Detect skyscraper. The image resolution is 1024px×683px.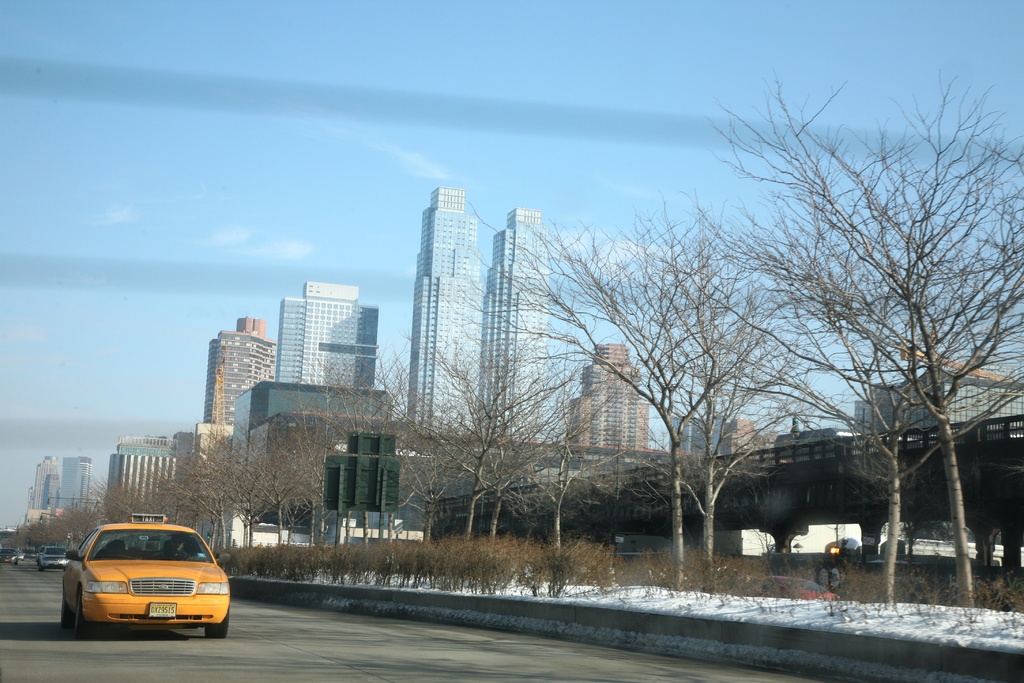
bbox(567, 342, 648, 447).
